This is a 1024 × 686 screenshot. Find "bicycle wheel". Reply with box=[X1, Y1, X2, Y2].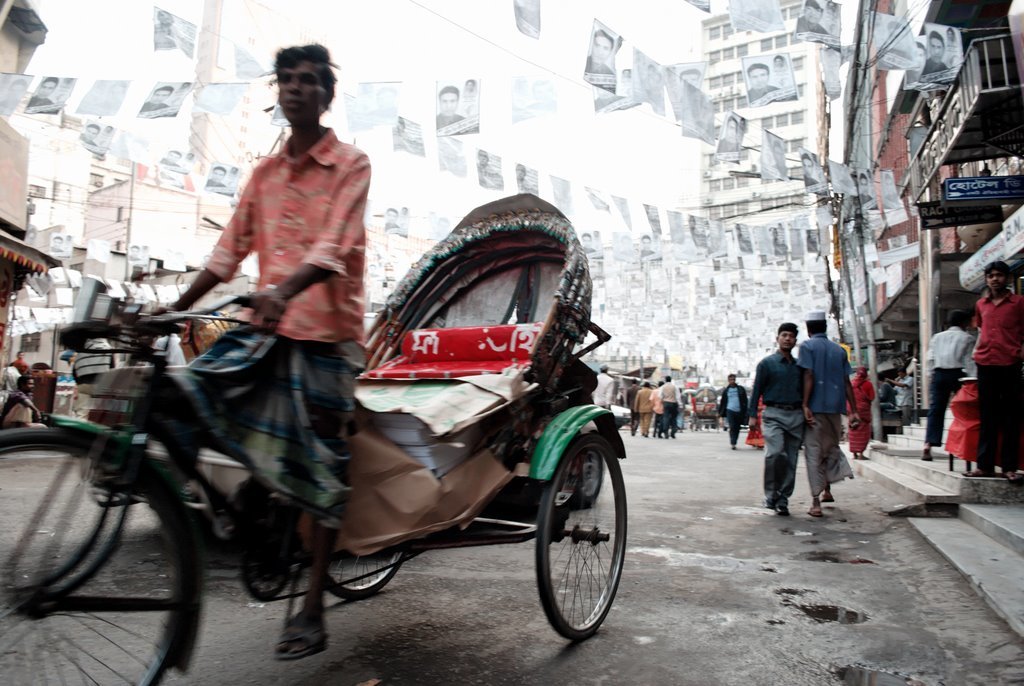
box=[528, 429, 622, 645].
